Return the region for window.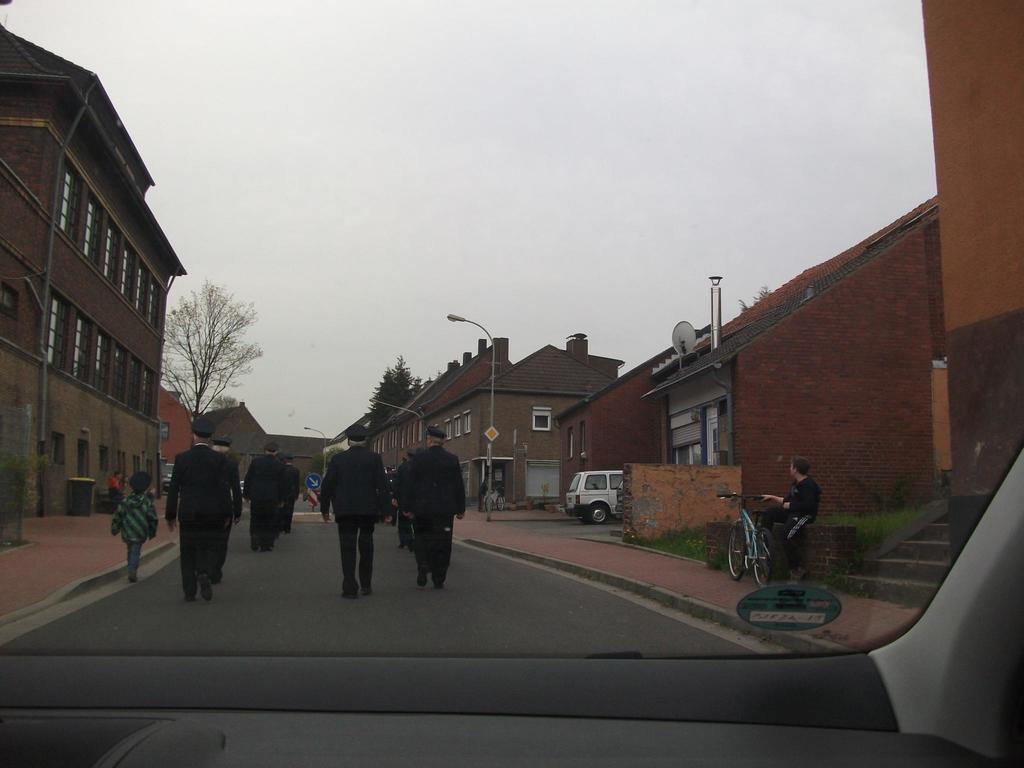
143:280:156:327.
